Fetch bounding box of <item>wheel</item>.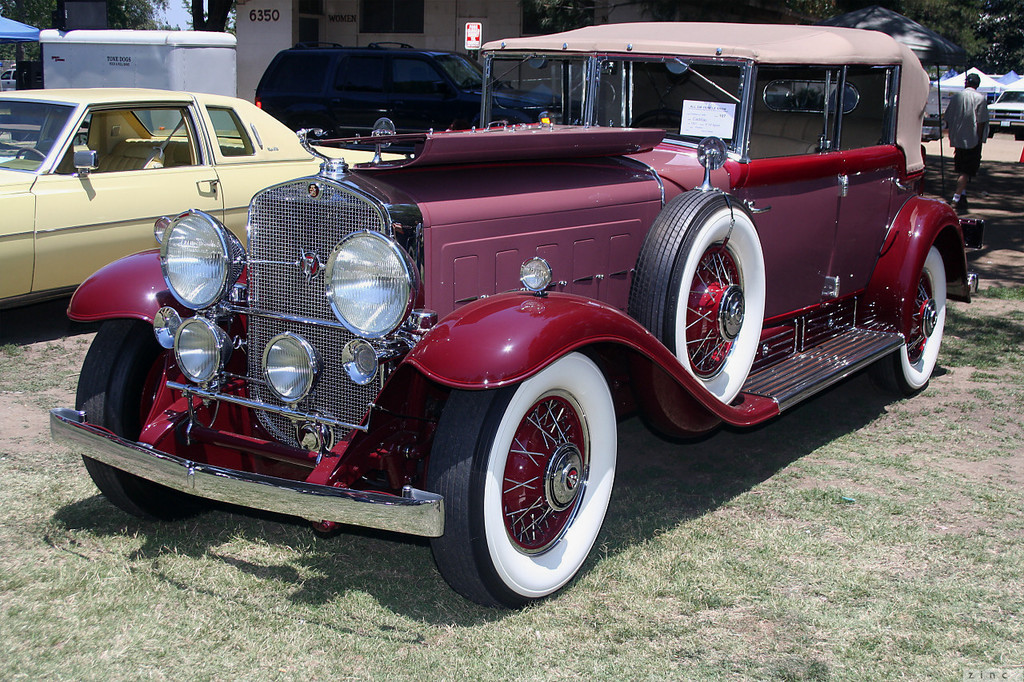
Bbox: 74:329:242:516.
